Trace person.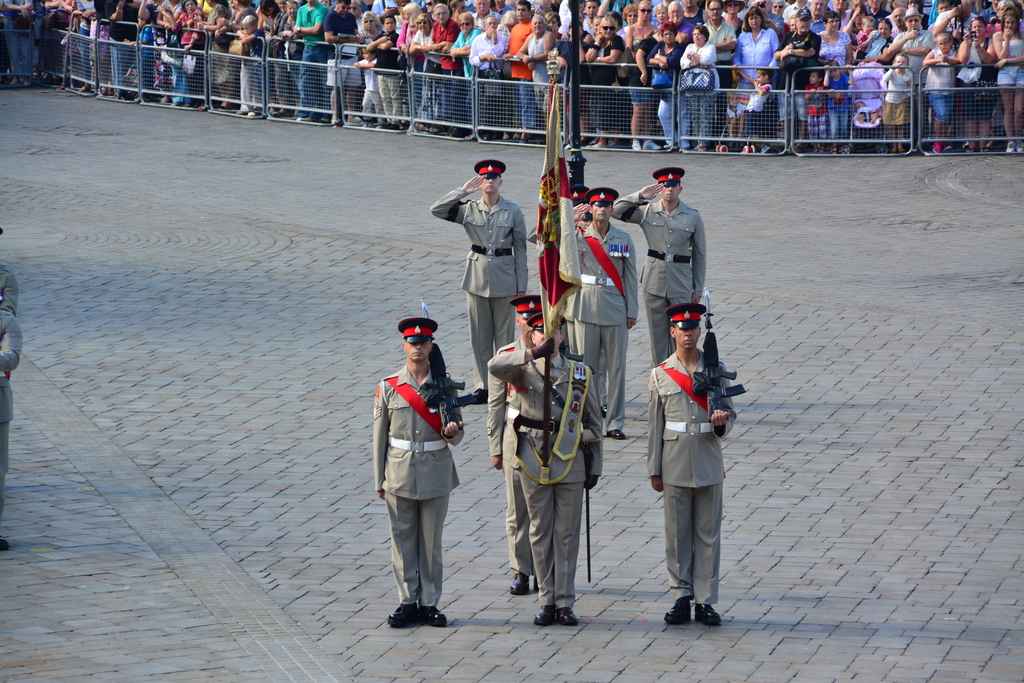
Traced to x1=470 y1=12 x2=505 y2=127.
